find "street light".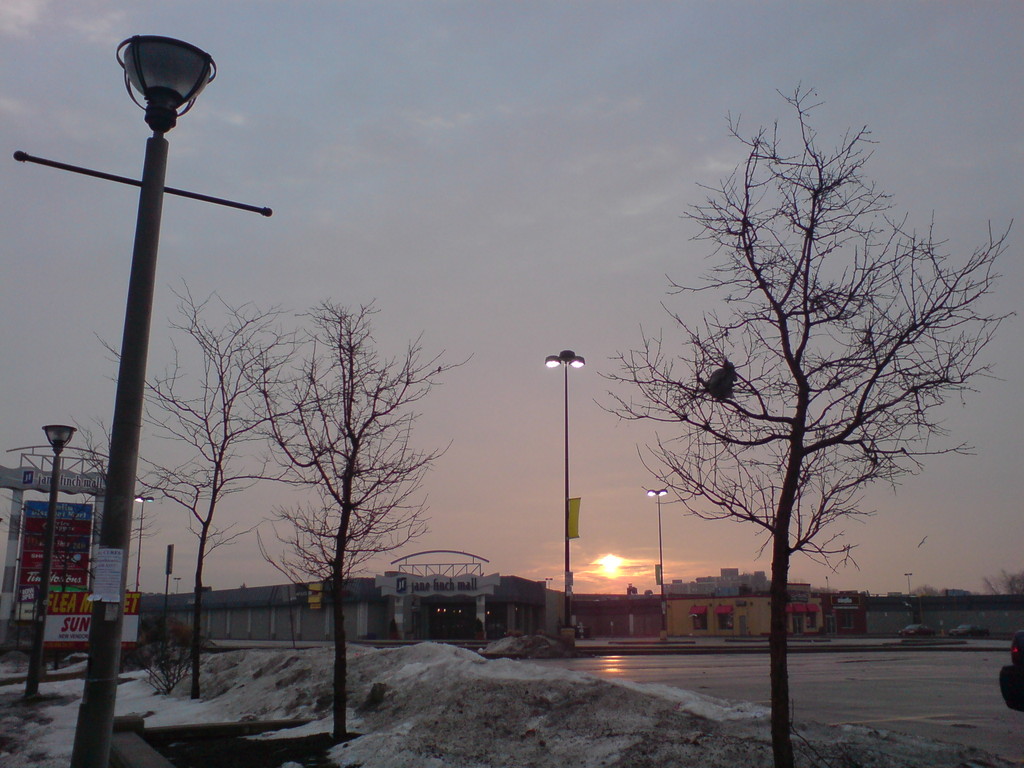
(x1=166, y1=544, x2=173, y2=657).
